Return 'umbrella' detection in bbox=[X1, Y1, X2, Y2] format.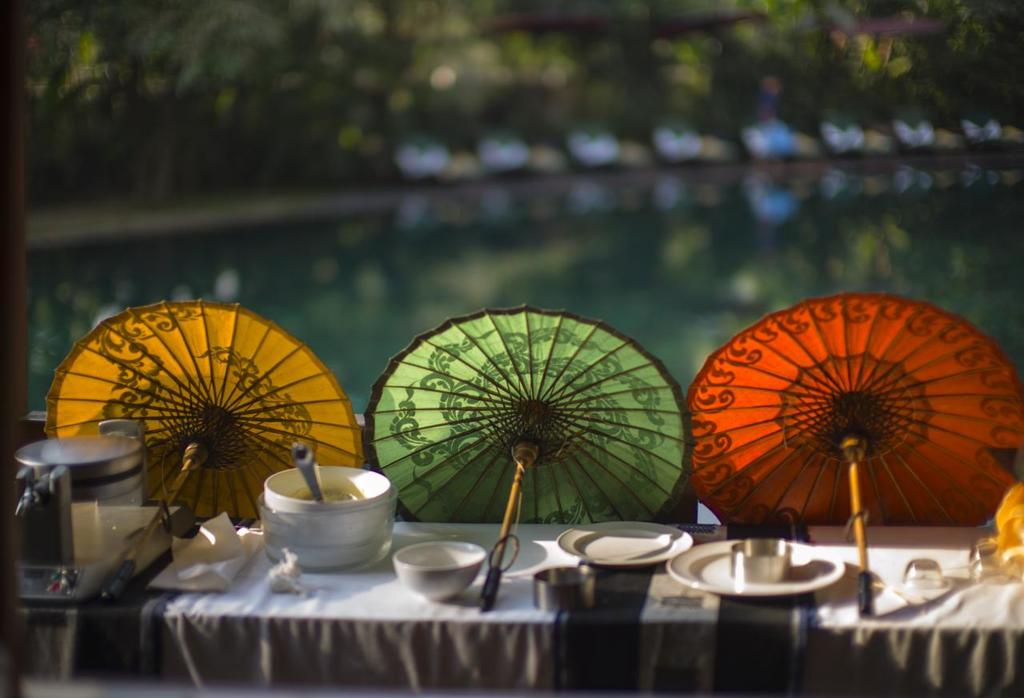
bbox=[359, 305, 698, 618].
